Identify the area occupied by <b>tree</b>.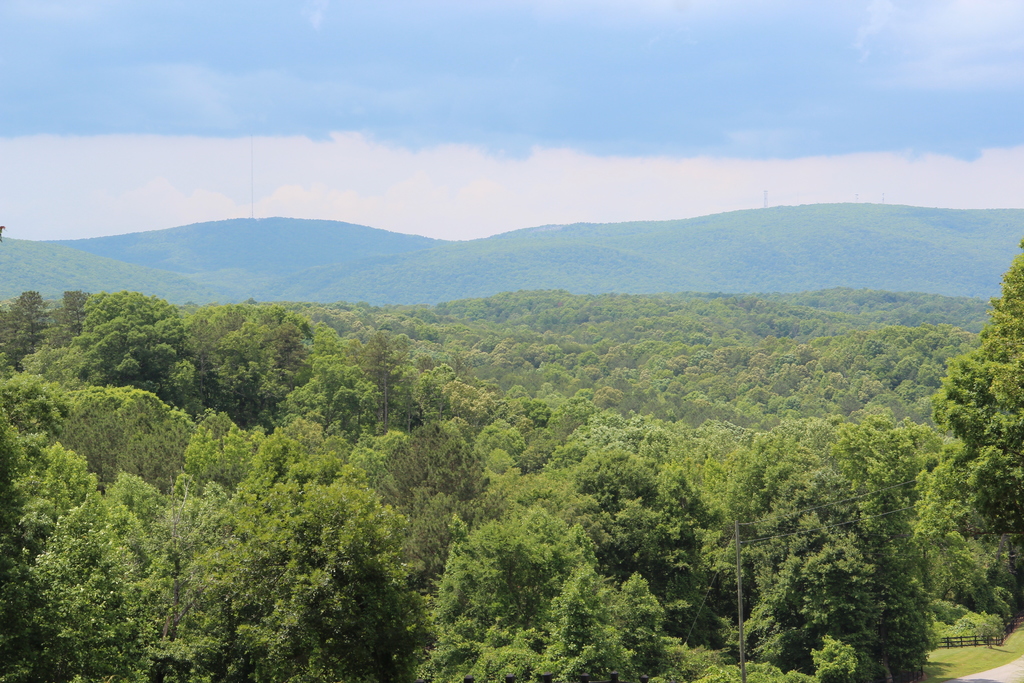
Area: [202, 421, 413, 682].
